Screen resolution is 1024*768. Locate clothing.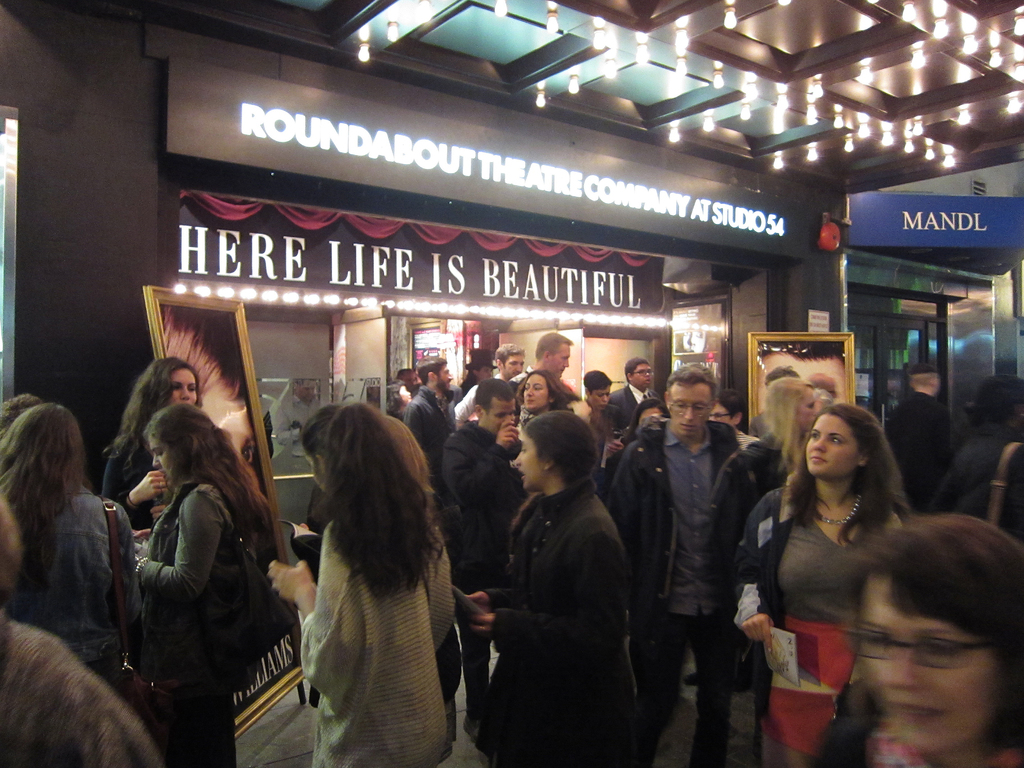
<box>591,419,741,764</box>.
